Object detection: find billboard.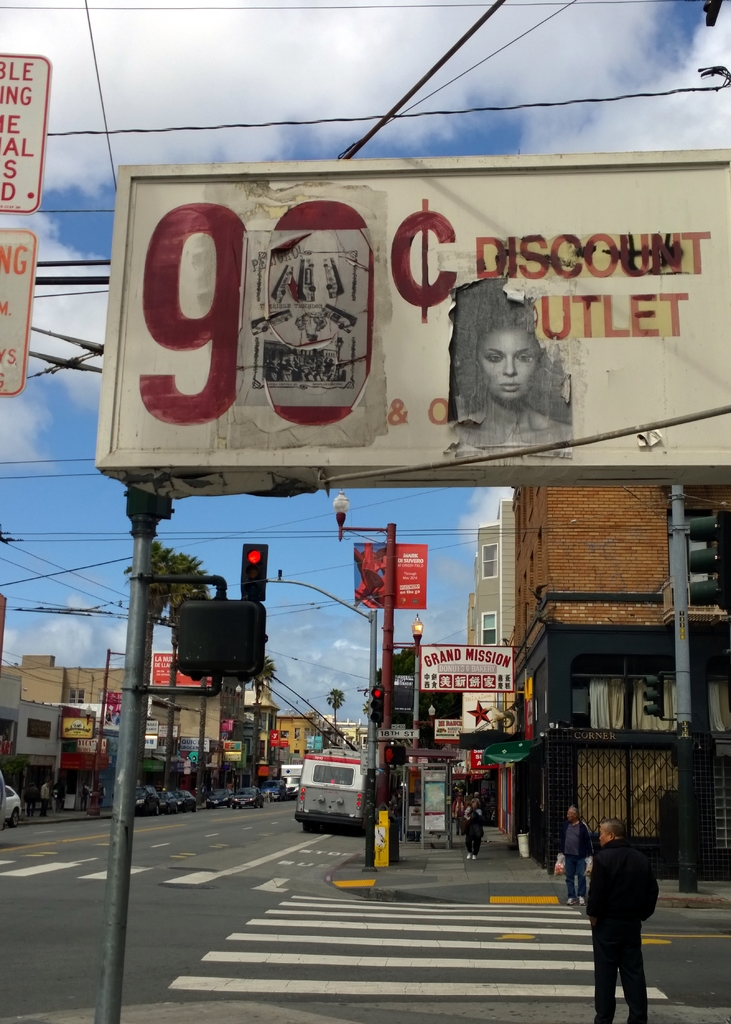
bbox=(0, 232, 32, 396).
